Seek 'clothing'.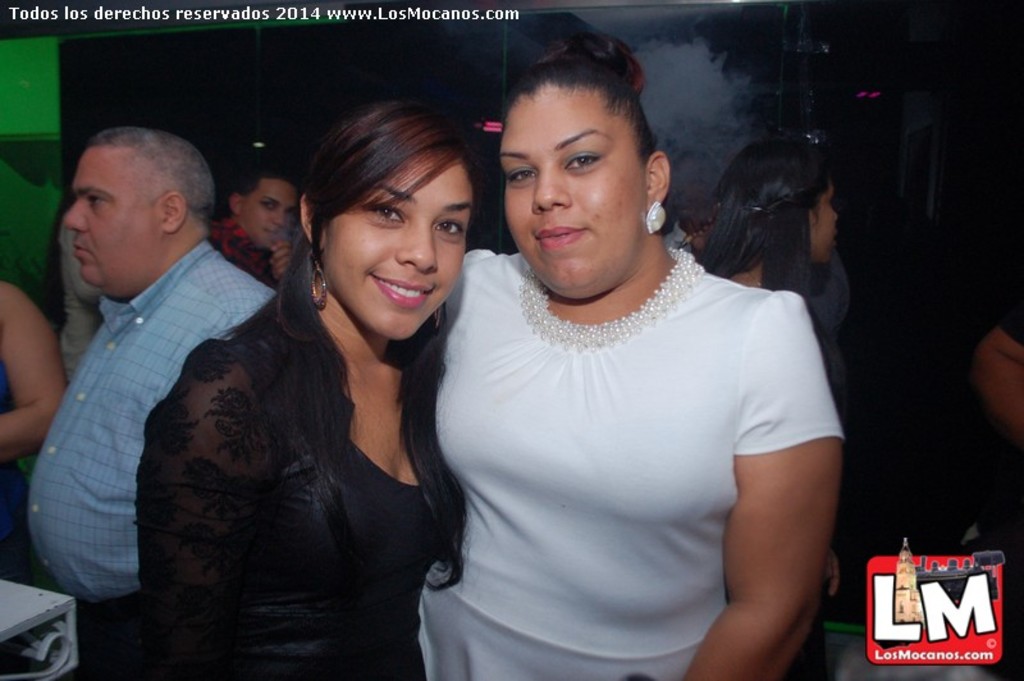
left=0, top=362, right=28, bottom=577.
